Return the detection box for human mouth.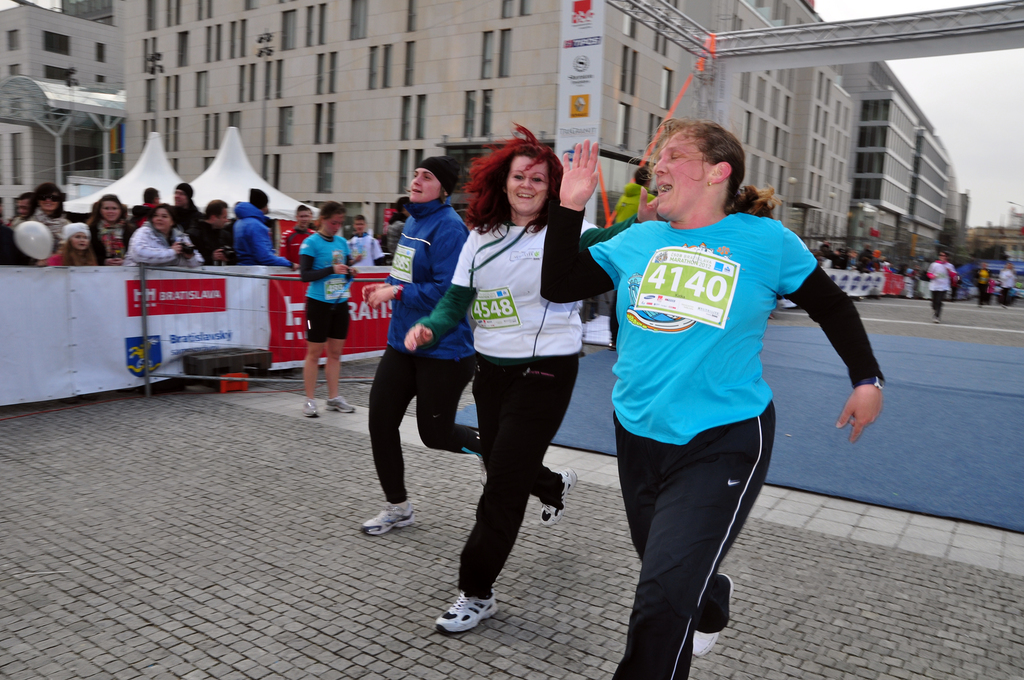
<region>516, 193, 531, 200</region>.
